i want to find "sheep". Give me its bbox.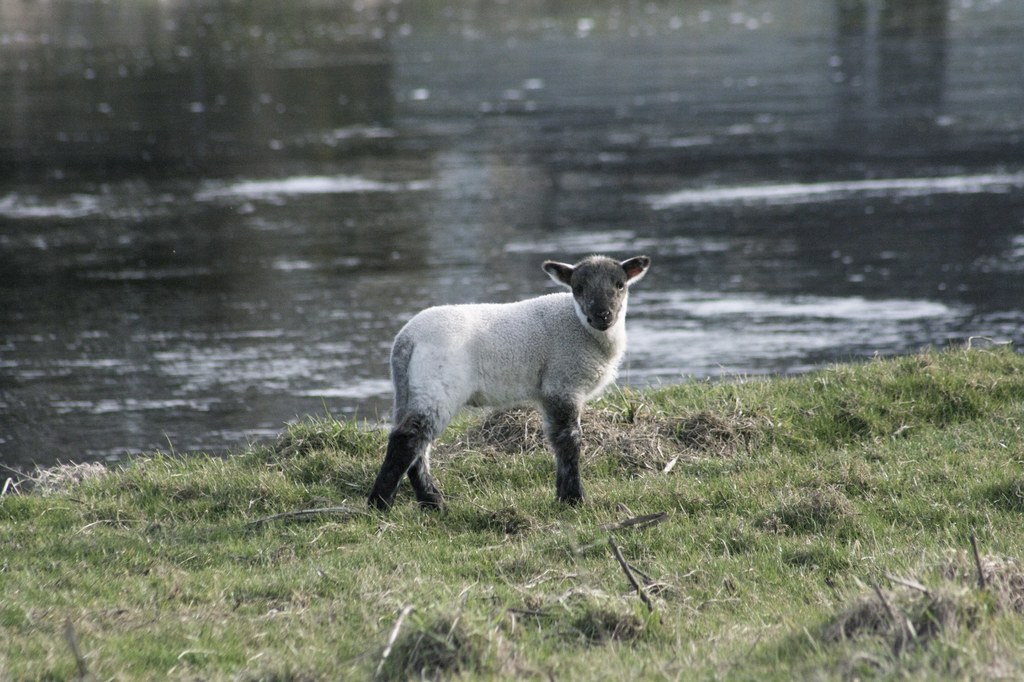
<box>366,237,668,522</box>.
